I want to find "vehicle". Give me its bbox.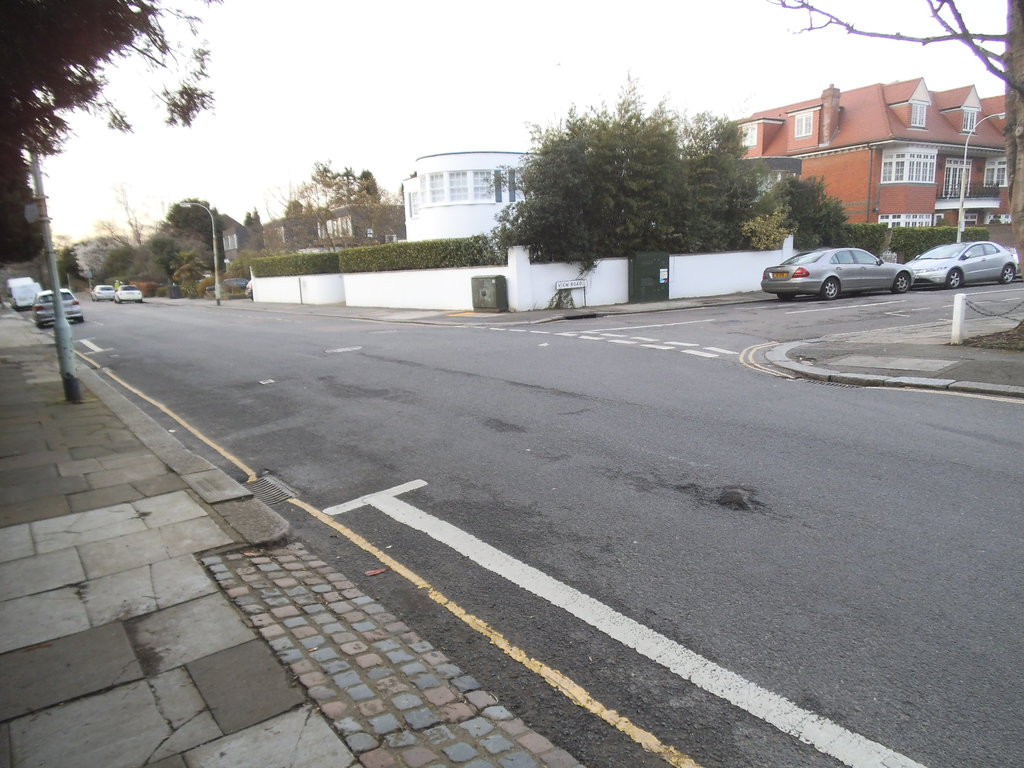
BBox(90, 284, 116, 303).
